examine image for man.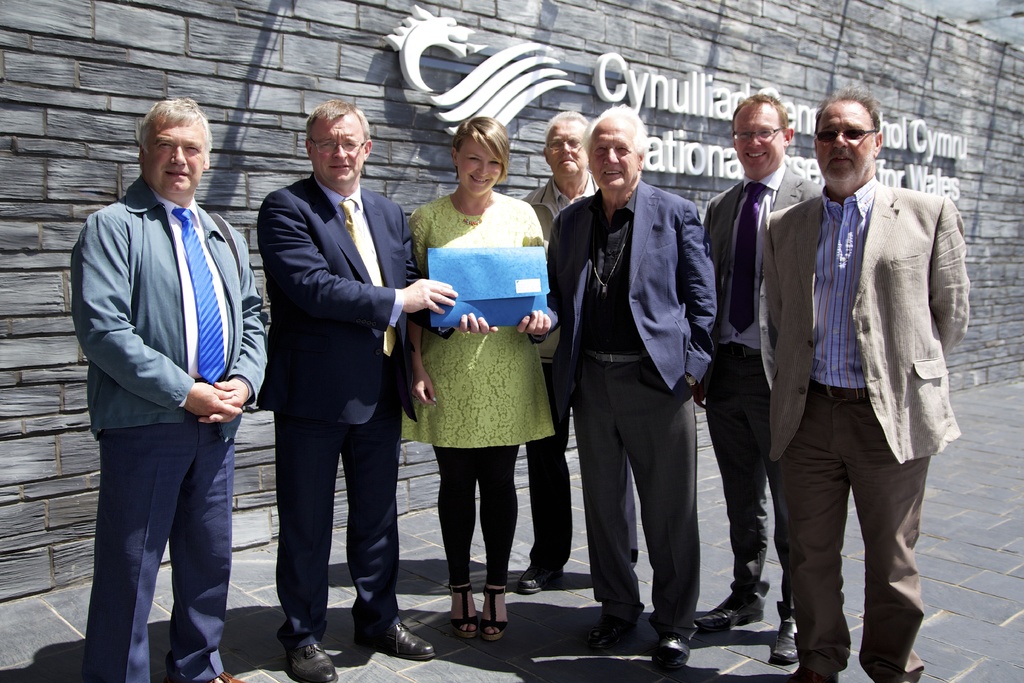
Examination result: detection(758, 92, 964, 664).
